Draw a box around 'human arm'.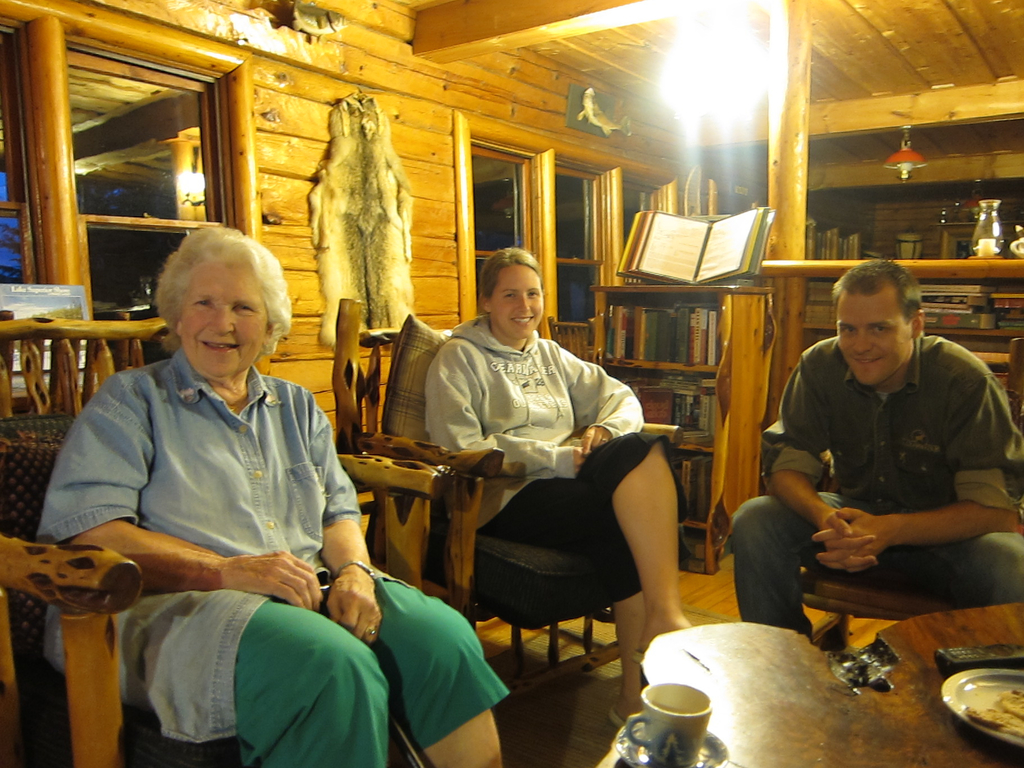
crop(293, 381, 383, 647).
